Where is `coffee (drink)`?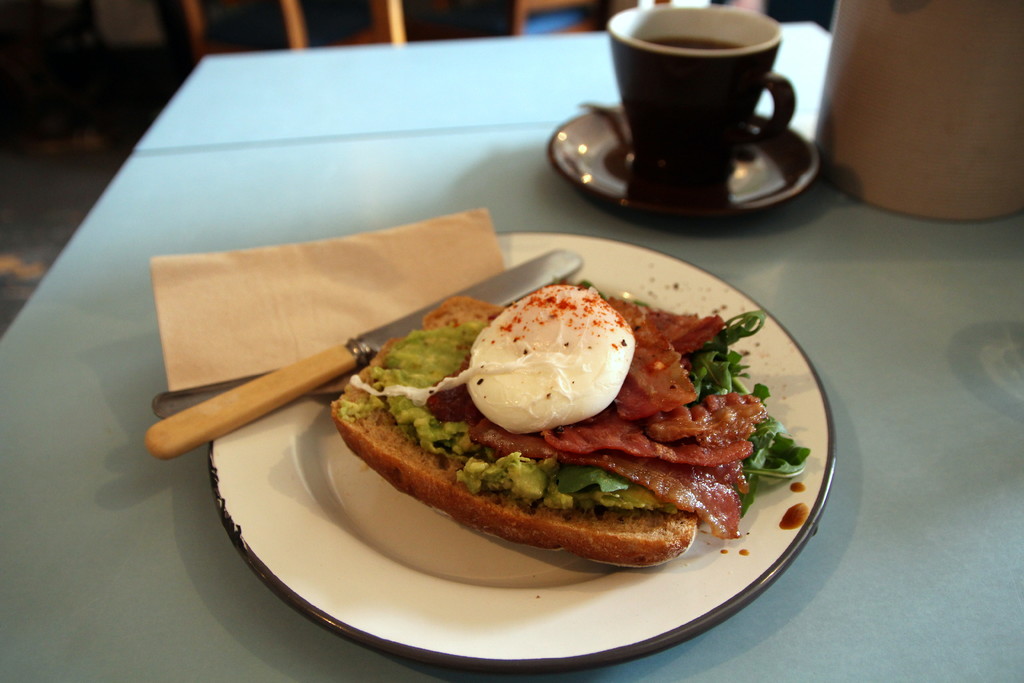
rect(647, 38, 745, 51).
